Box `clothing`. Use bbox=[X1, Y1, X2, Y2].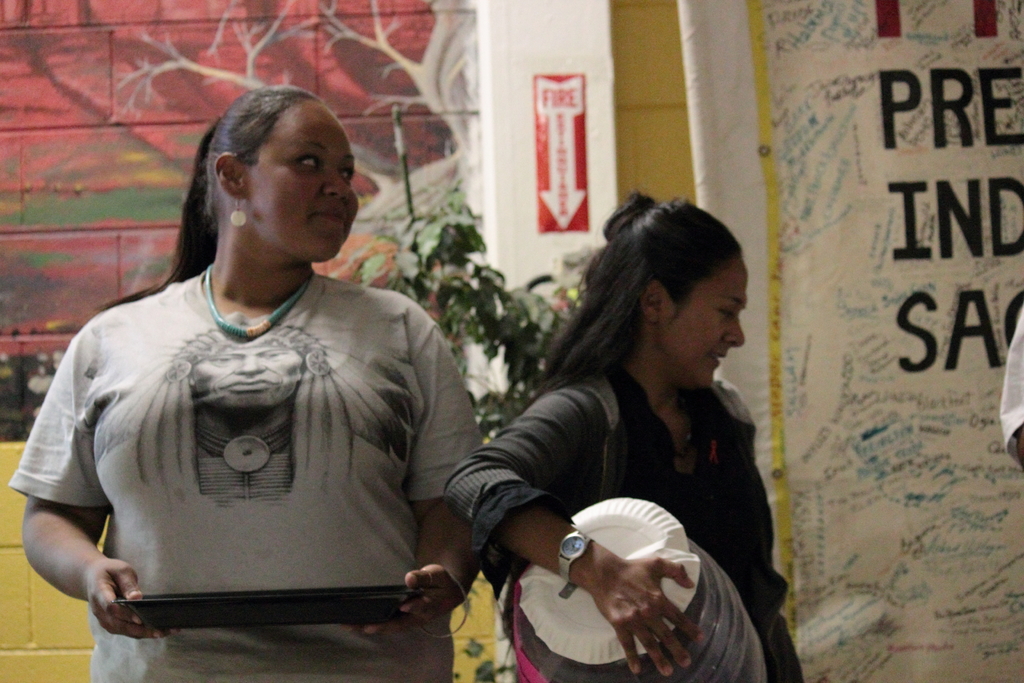
bbox=[32, 248, 481, 641].
